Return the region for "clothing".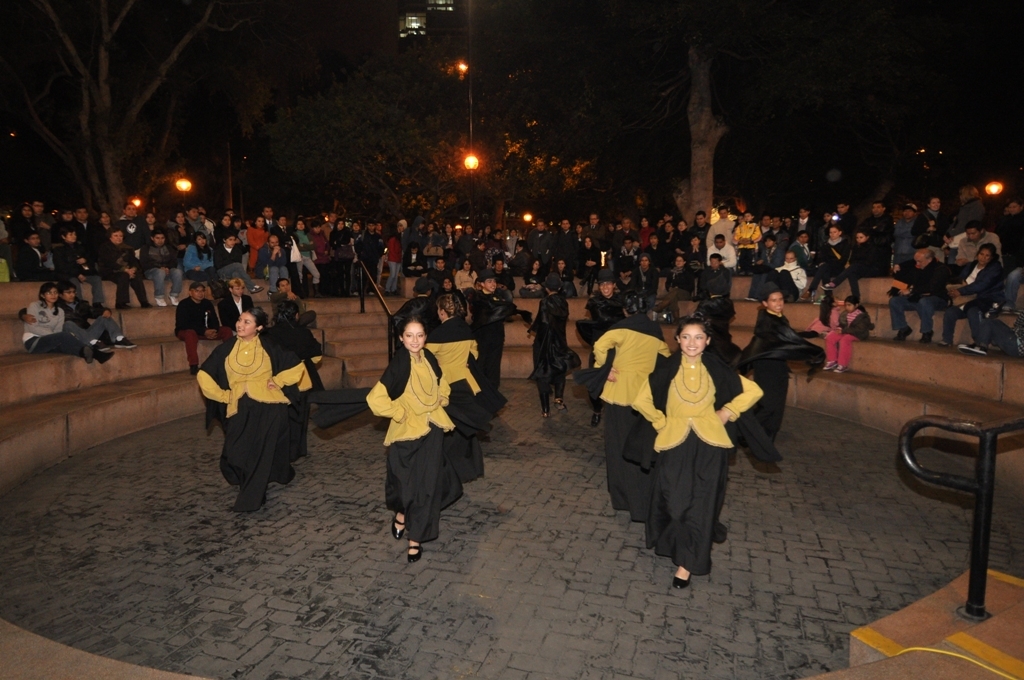
{"x1": 681, "y1": 243, "x2": 705, "y2": 275}.
